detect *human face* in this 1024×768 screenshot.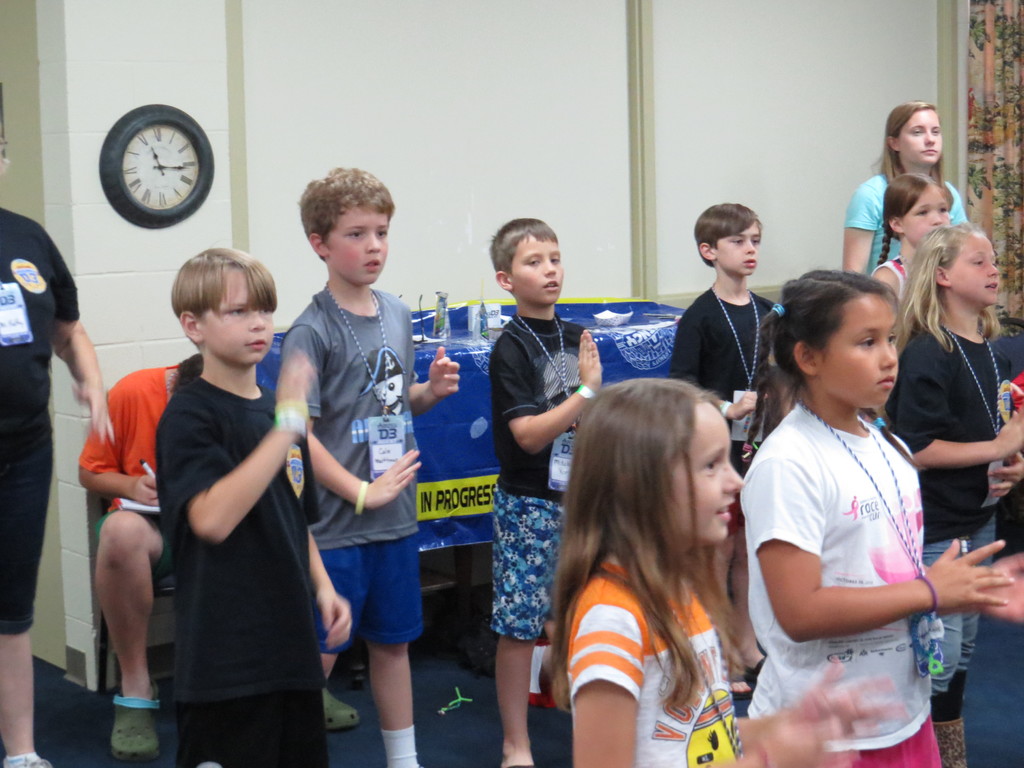
Detection: x1=901 y1=108 x2=943 y2=162.
